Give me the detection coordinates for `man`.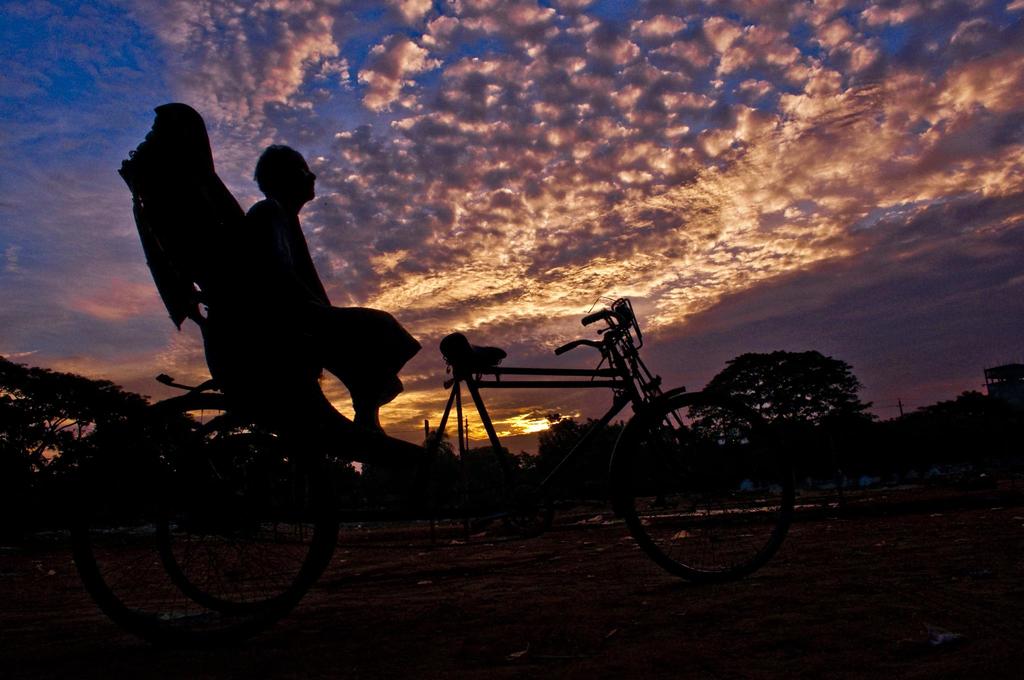
detection(198, 145, 419, 445).
